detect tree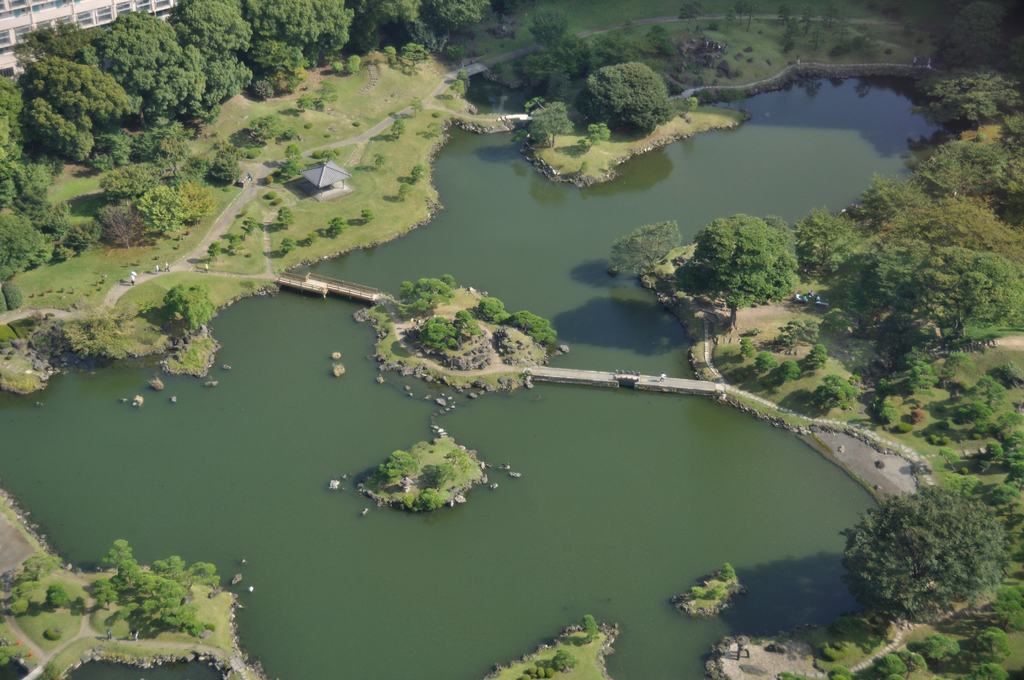
<bbox>773, 671, 811, 679</bbox>
